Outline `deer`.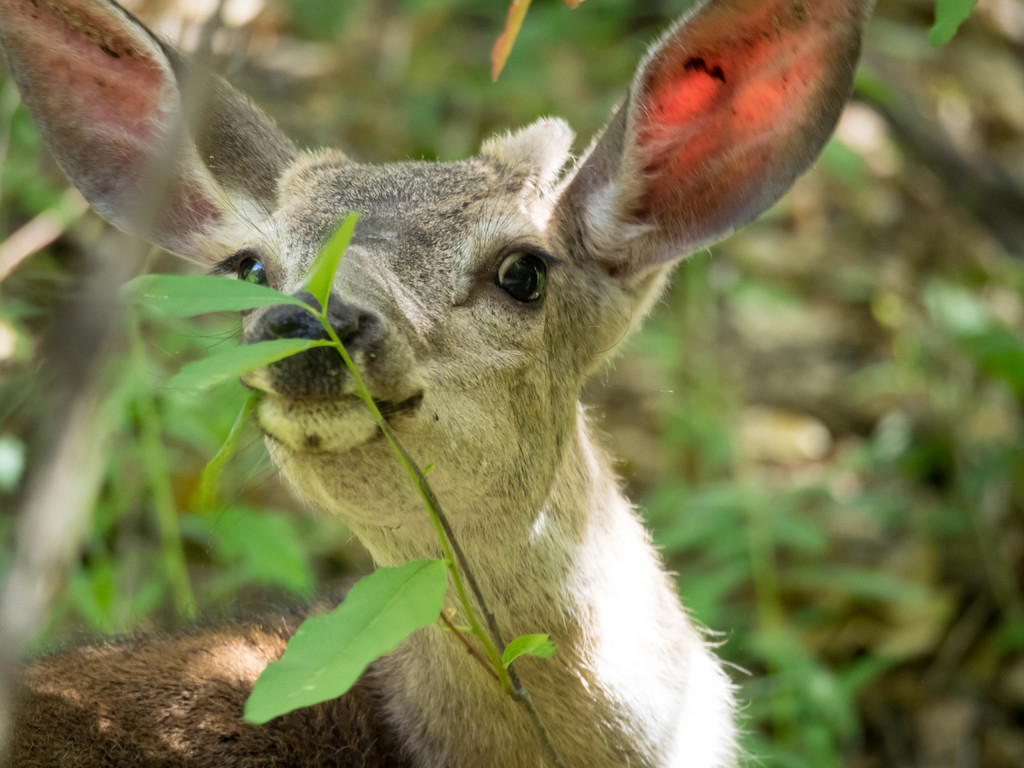
Outline: 0 2 868 767.
